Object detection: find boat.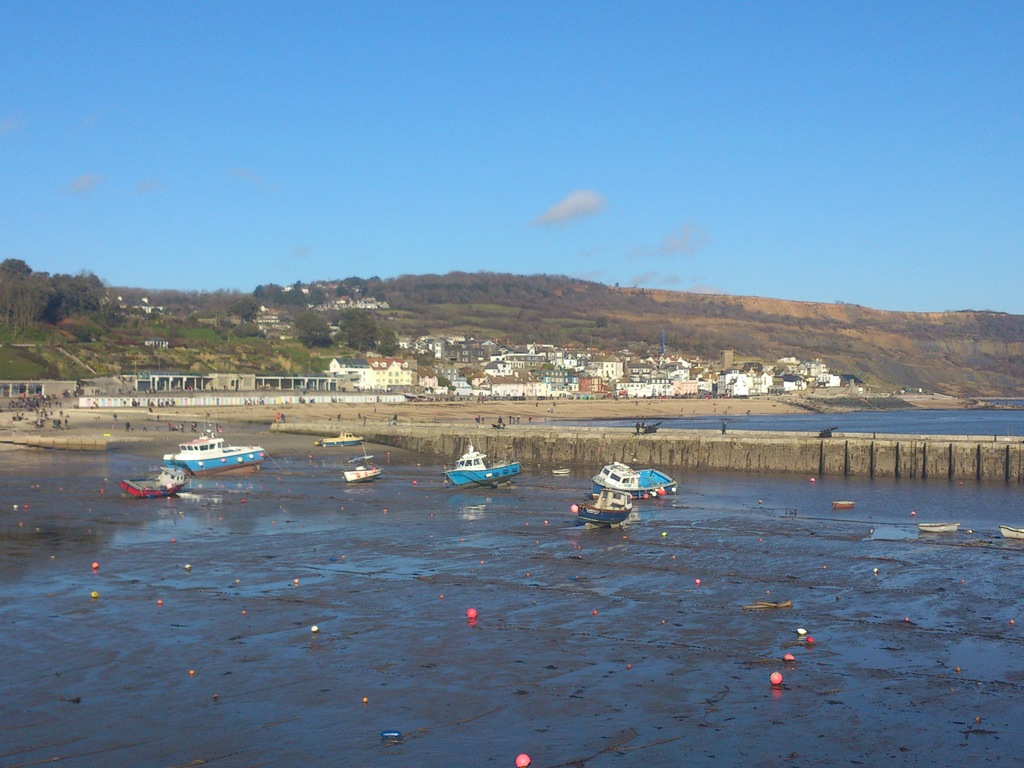
{"left": 122, "top": 464, "right": 193, "bottom": 495}.
